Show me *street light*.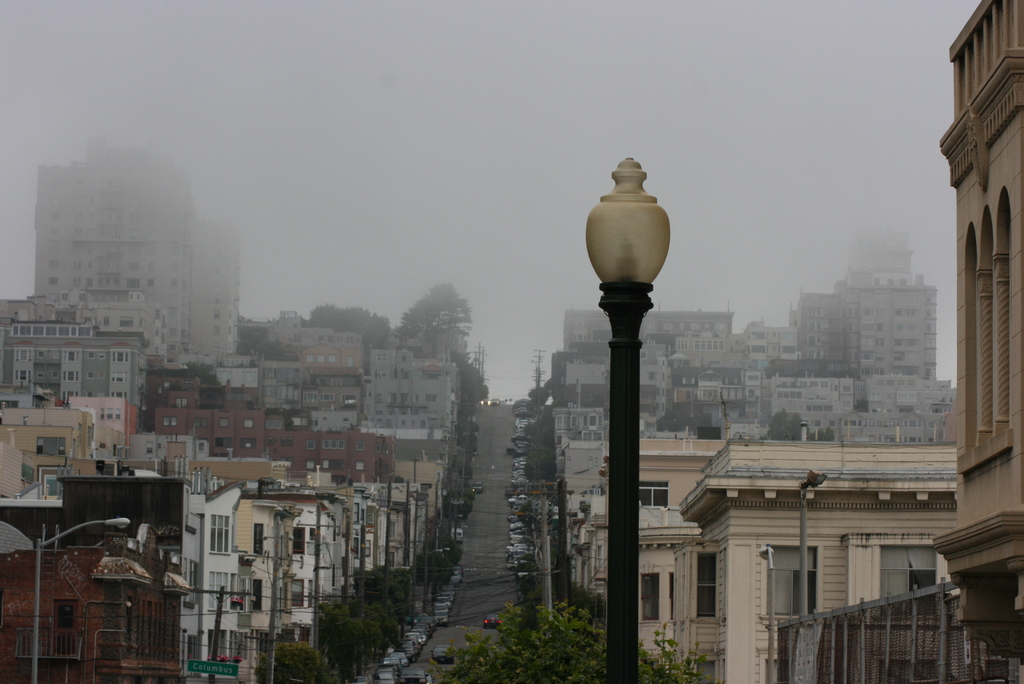
*street light* is here: 270/501/295/677.
